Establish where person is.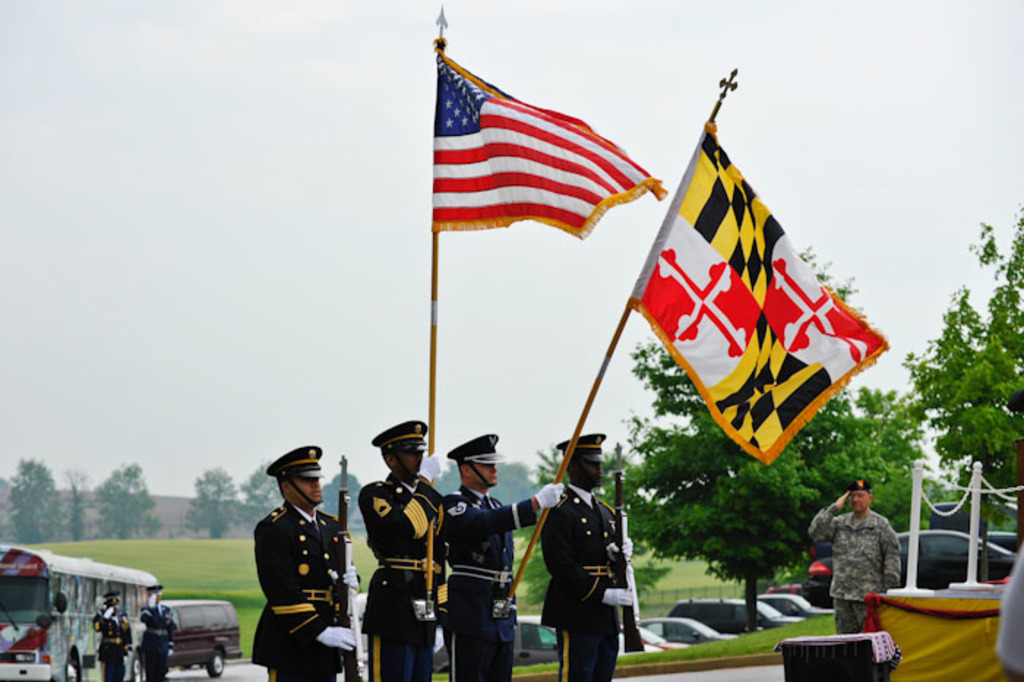
Established at l=135, t=578, r=180, b=681.
